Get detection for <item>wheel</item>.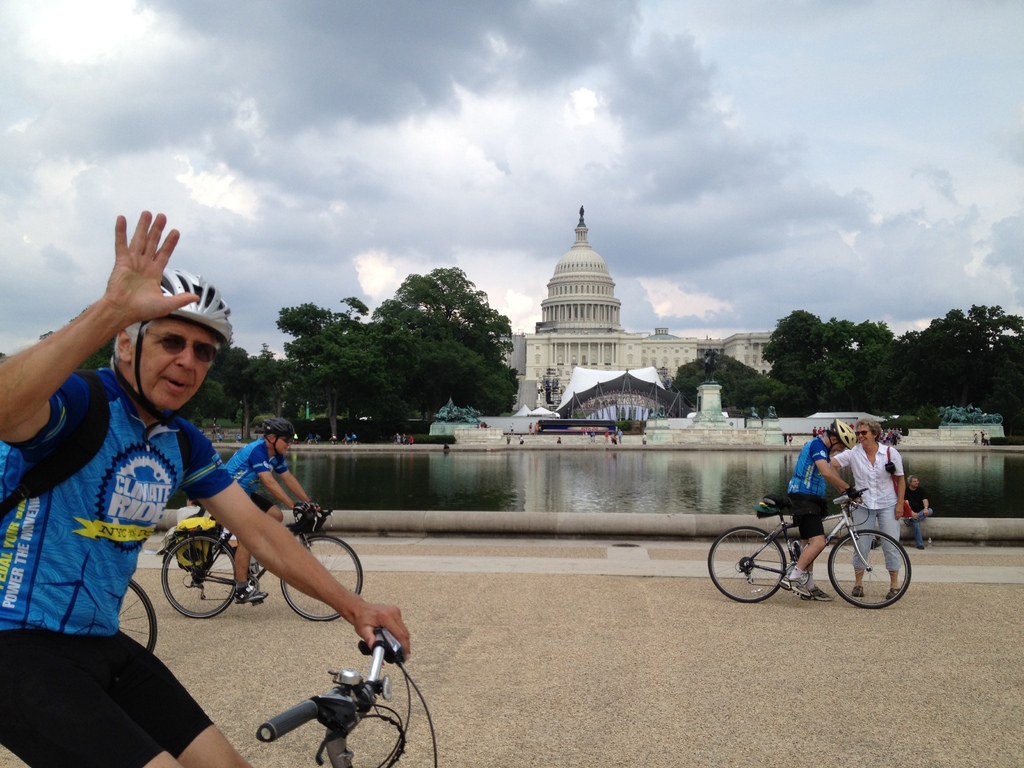
Detection: crop(843, 531, 909, 612).
